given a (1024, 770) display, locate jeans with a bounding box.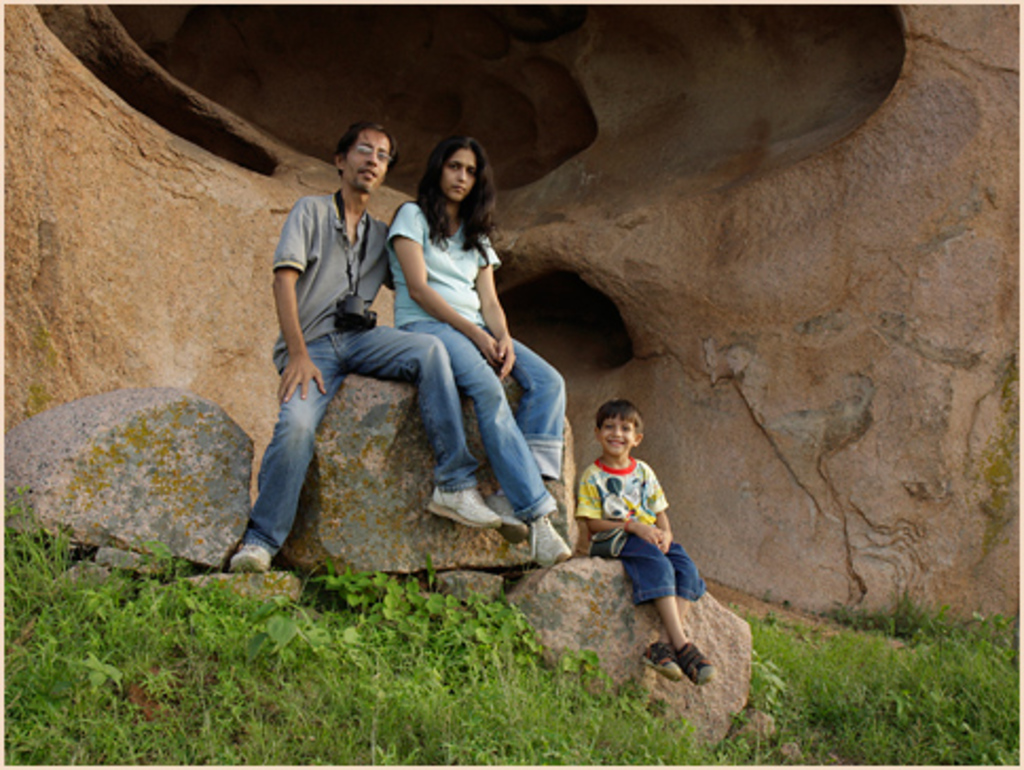
Located: BBox(624, 535, 702, 601).
